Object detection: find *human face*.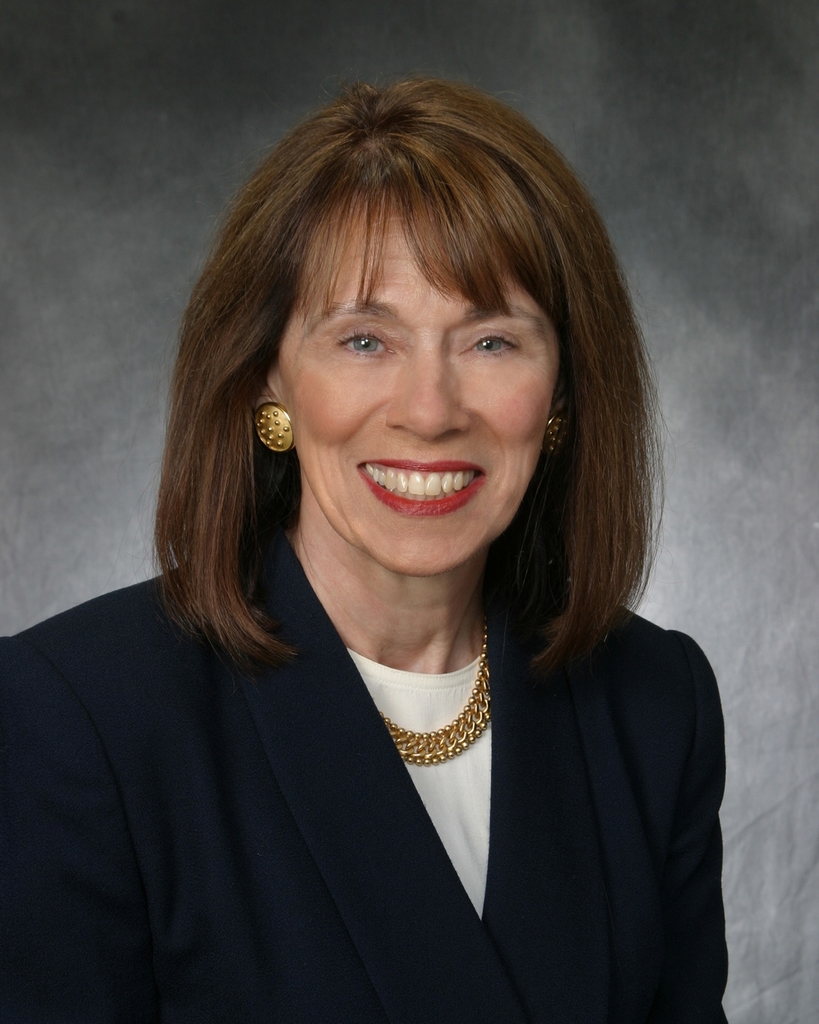
rect(288, 212, 559, 568).
